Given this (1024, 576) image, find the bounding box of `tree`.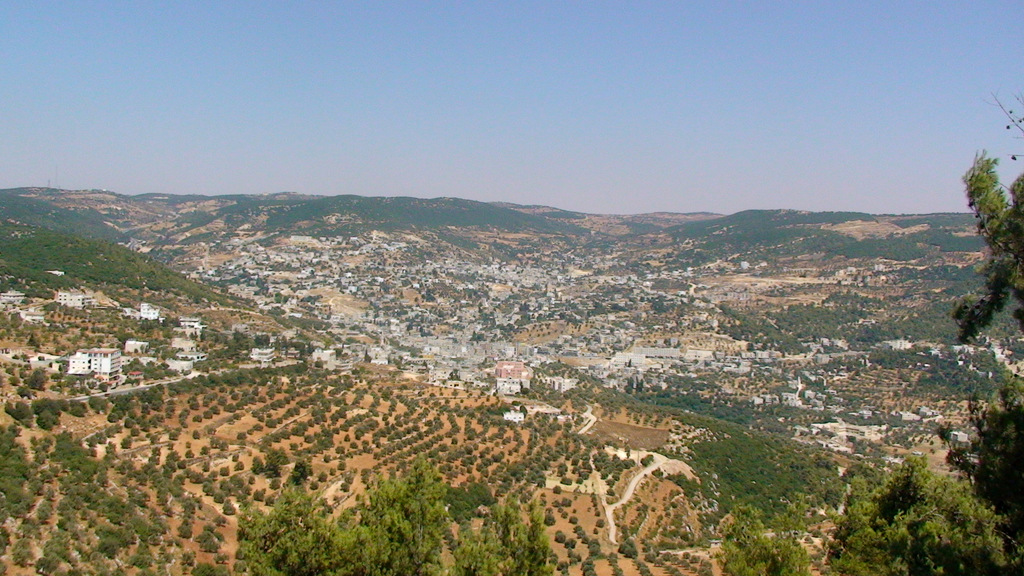
0, 389, 216, 575.
